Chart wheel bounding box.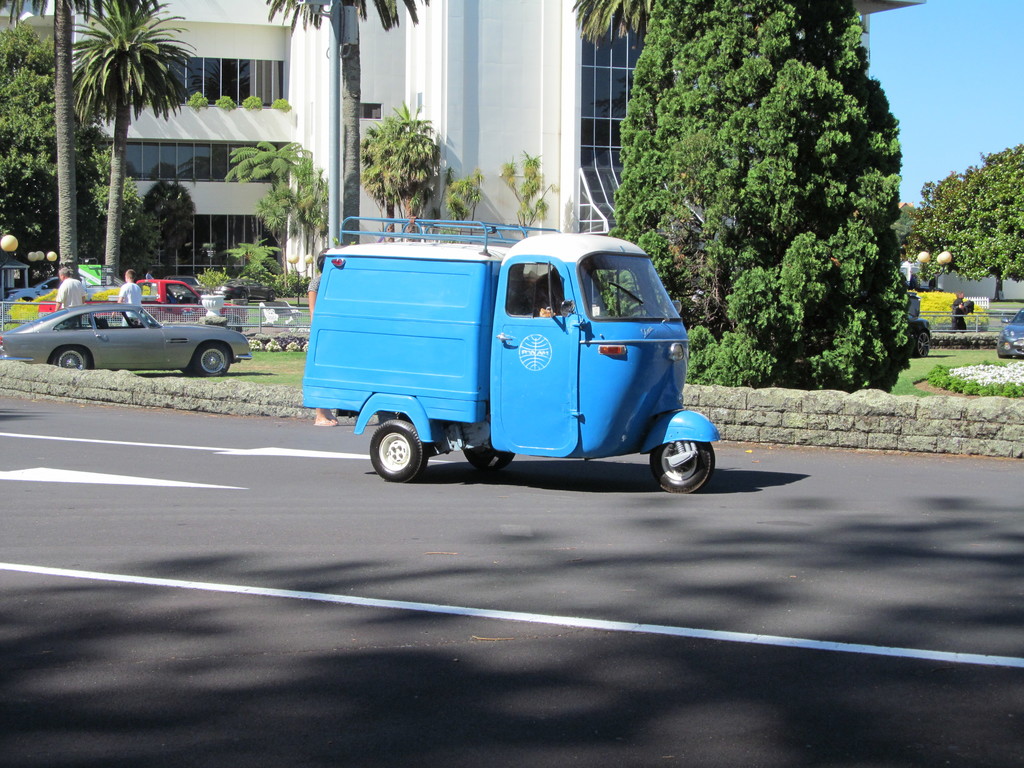
Charted: x1=913, y1=327, x2=932, y2=358.
